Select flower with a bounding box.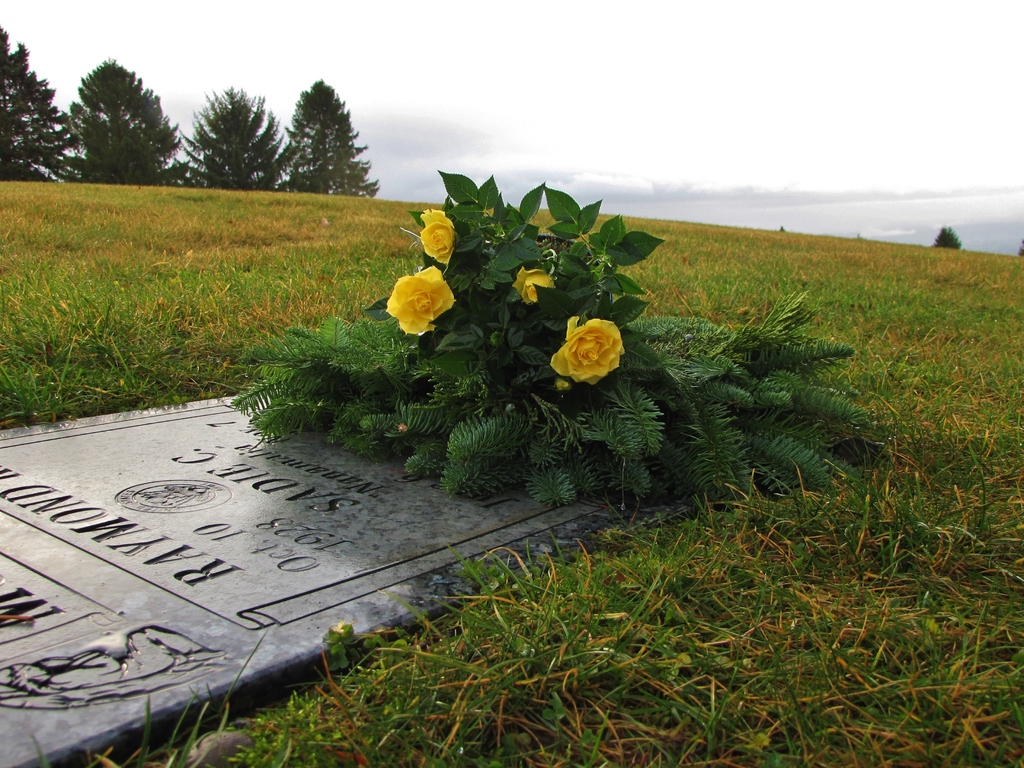
bbox=[419, 207, 454, 269].
